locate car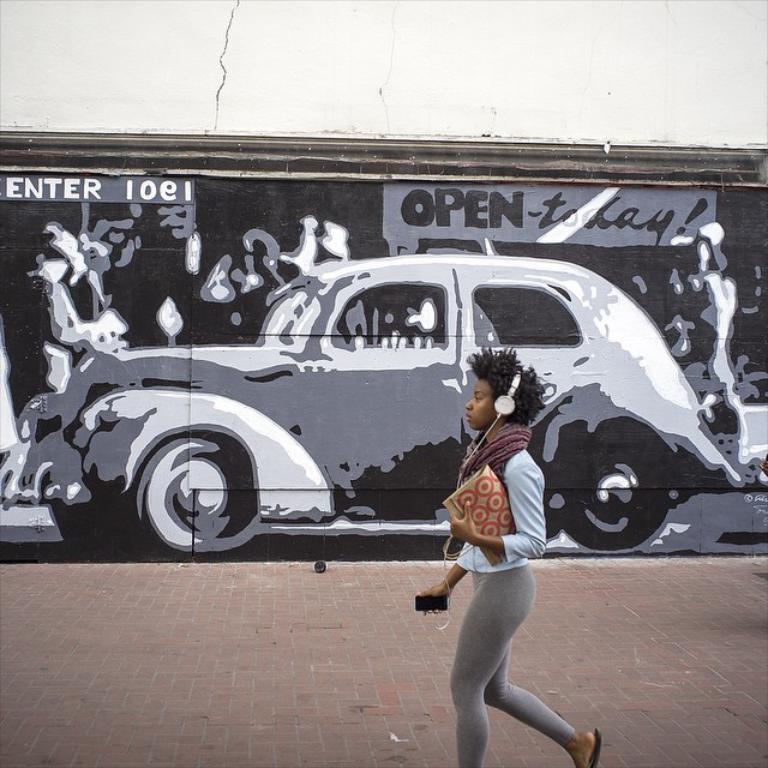
[left=25, top=241, right=685, bottom=575]
